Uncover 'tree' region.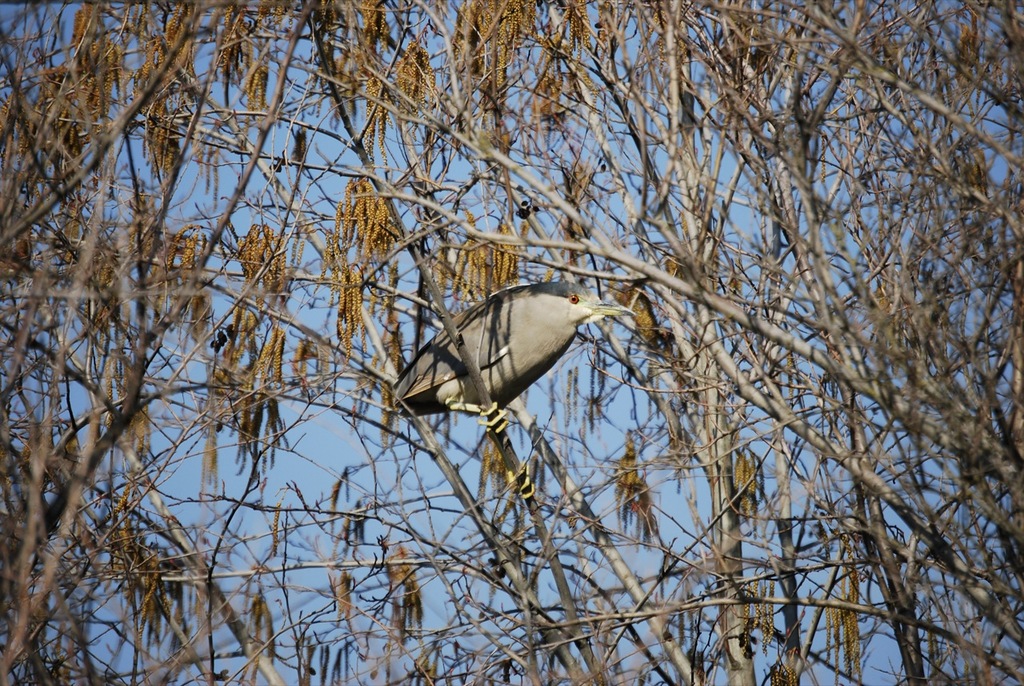
Uncovered: detection(1, 0, 1023, 680).
